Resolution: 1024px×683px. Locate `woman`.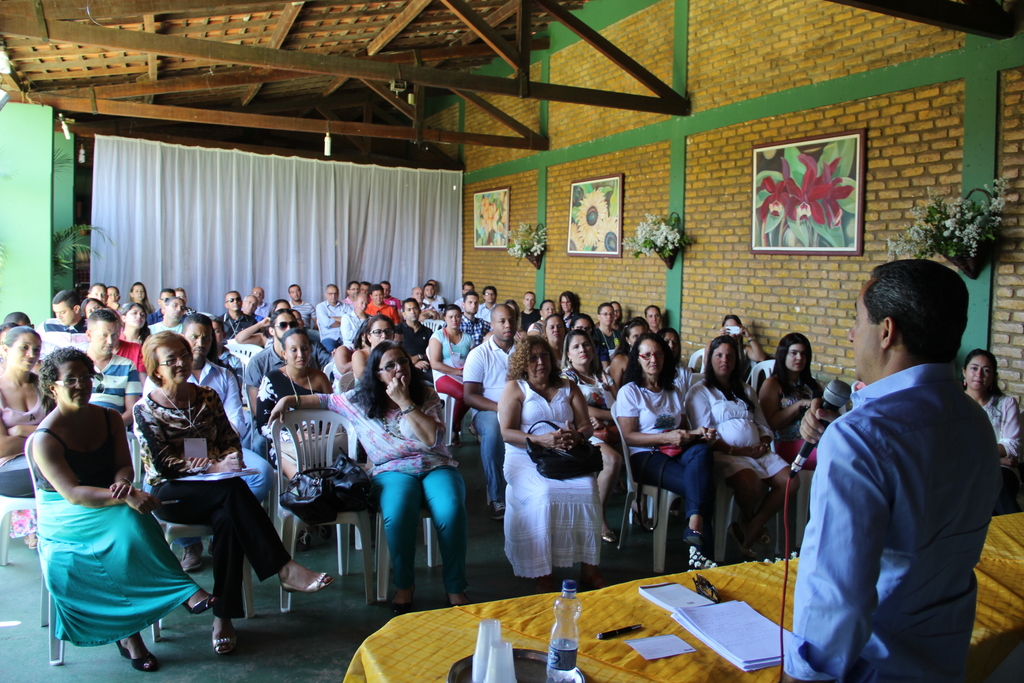
select_region(424, 305, 478, 436).
